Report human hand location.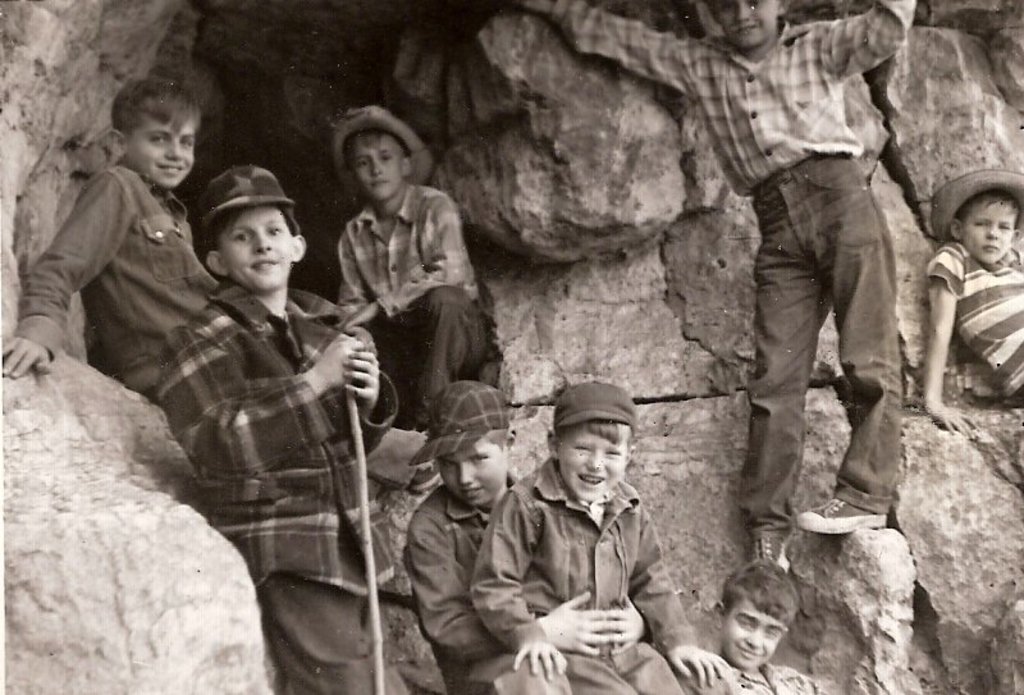
Report: {"x1": 315, "y1": 333, "x2": 369, "y2": 389}.
